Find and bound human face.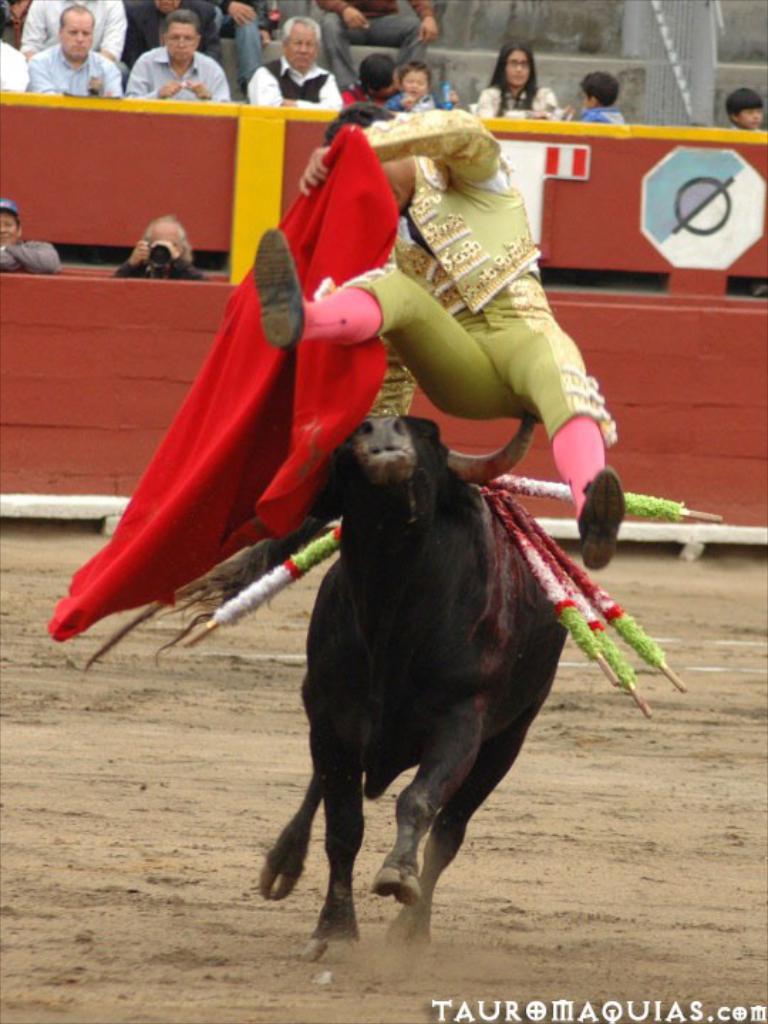
Bound: <region>361, 146, 418, 222</region>.
